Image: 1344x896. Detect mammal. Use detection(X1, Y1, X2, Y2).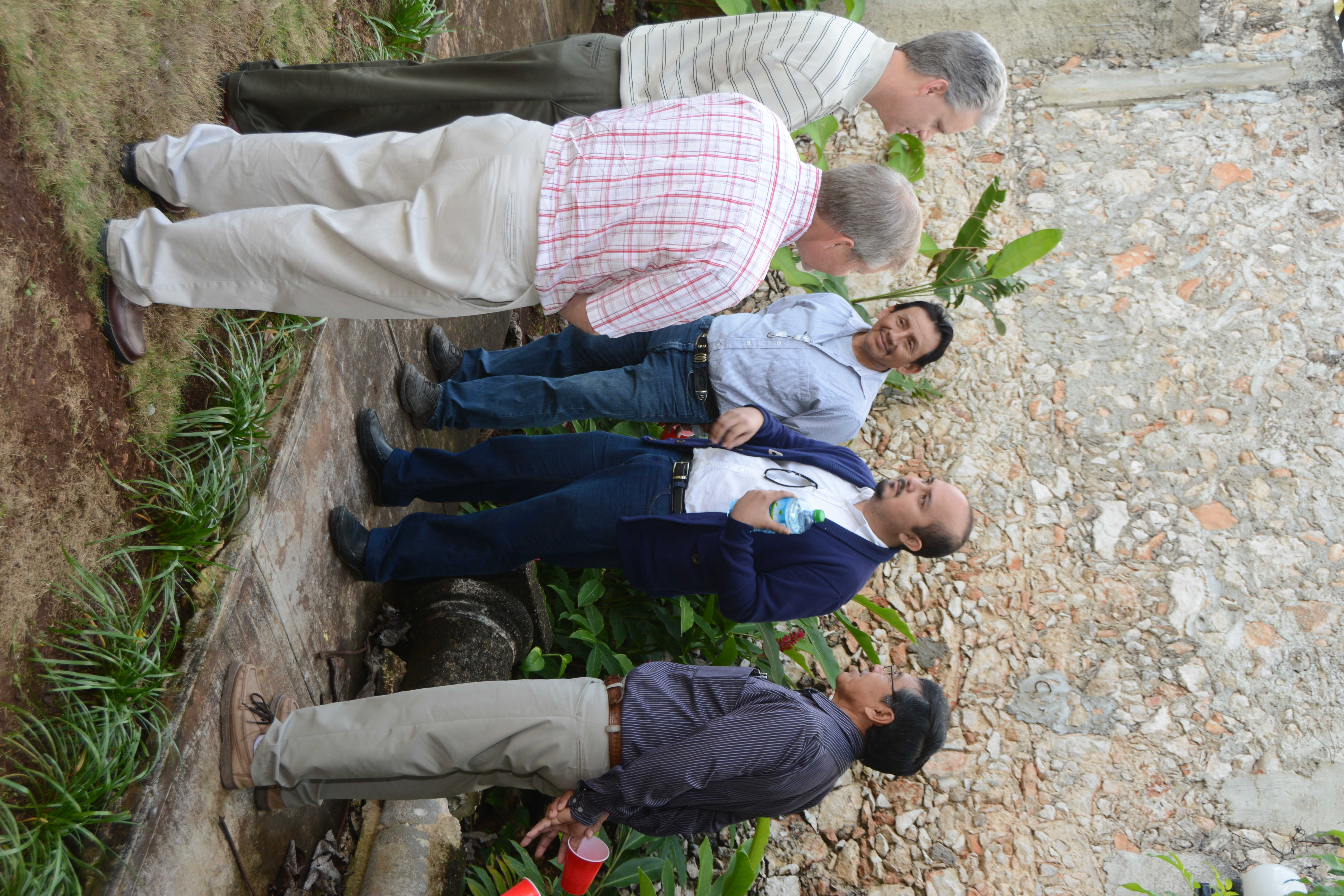
detection(48, 2, 225, 28).
